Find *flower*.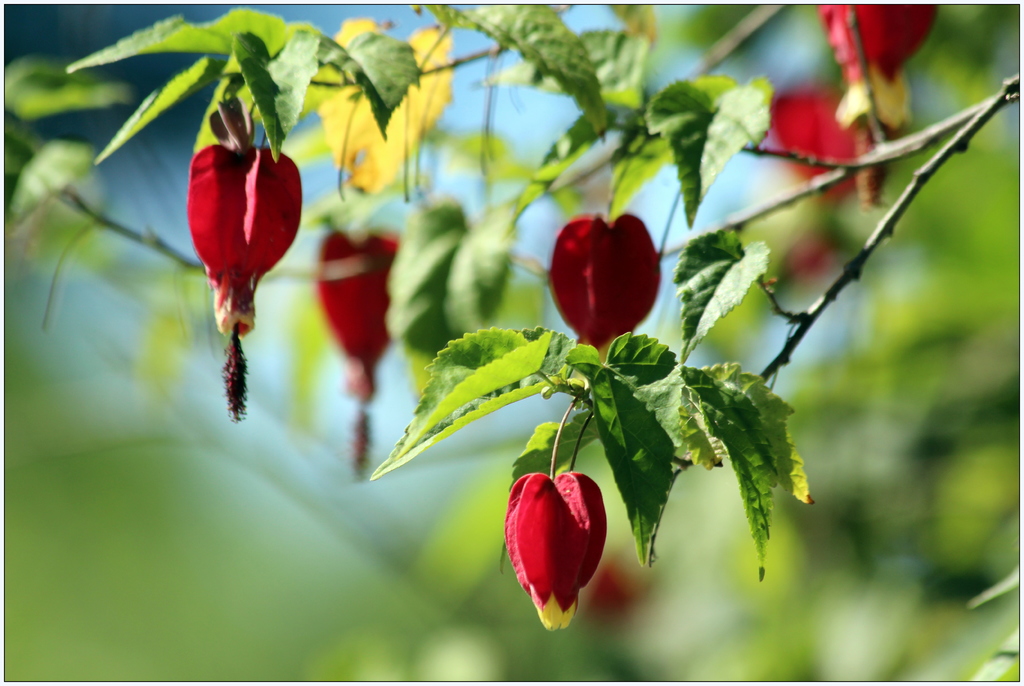
bbox(815, 0, 936, 192).
